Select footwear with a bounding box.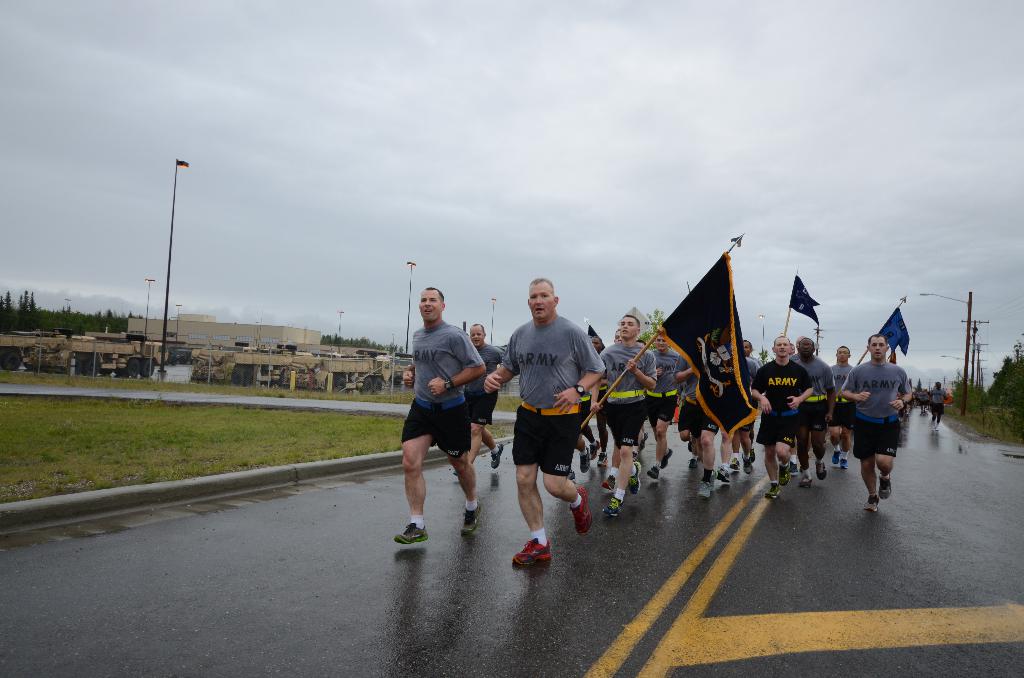
pyautogui.locateOnScreen(815, 462, 828, 480).
